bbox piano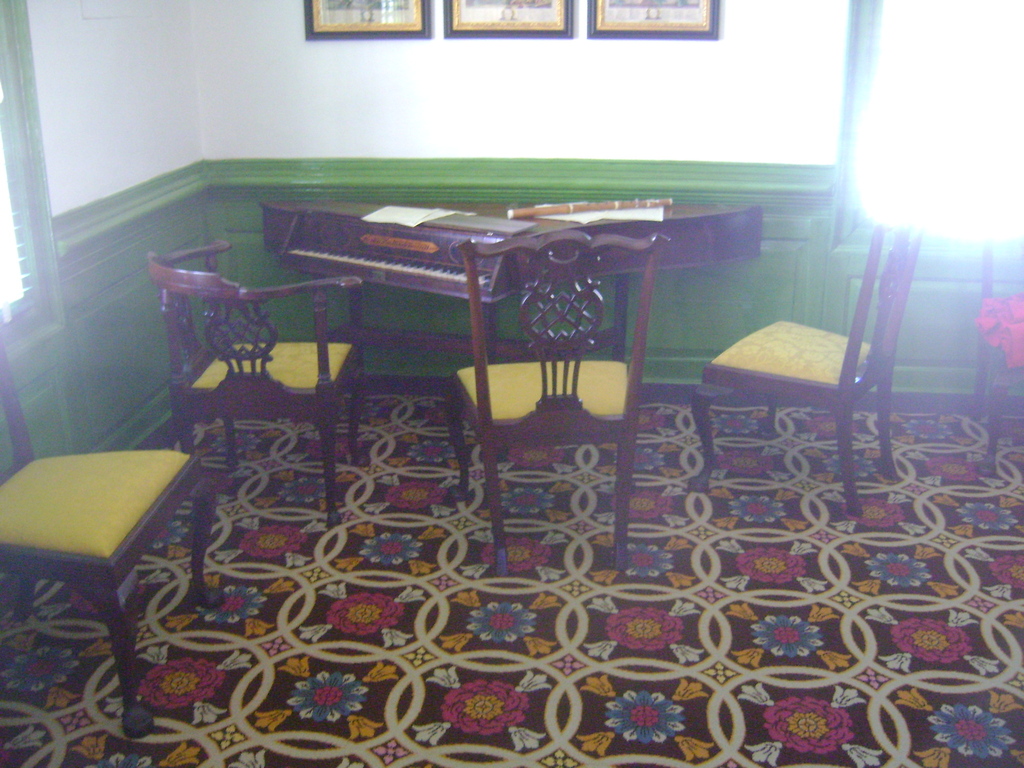
locate(213, 159, 639, 515)
